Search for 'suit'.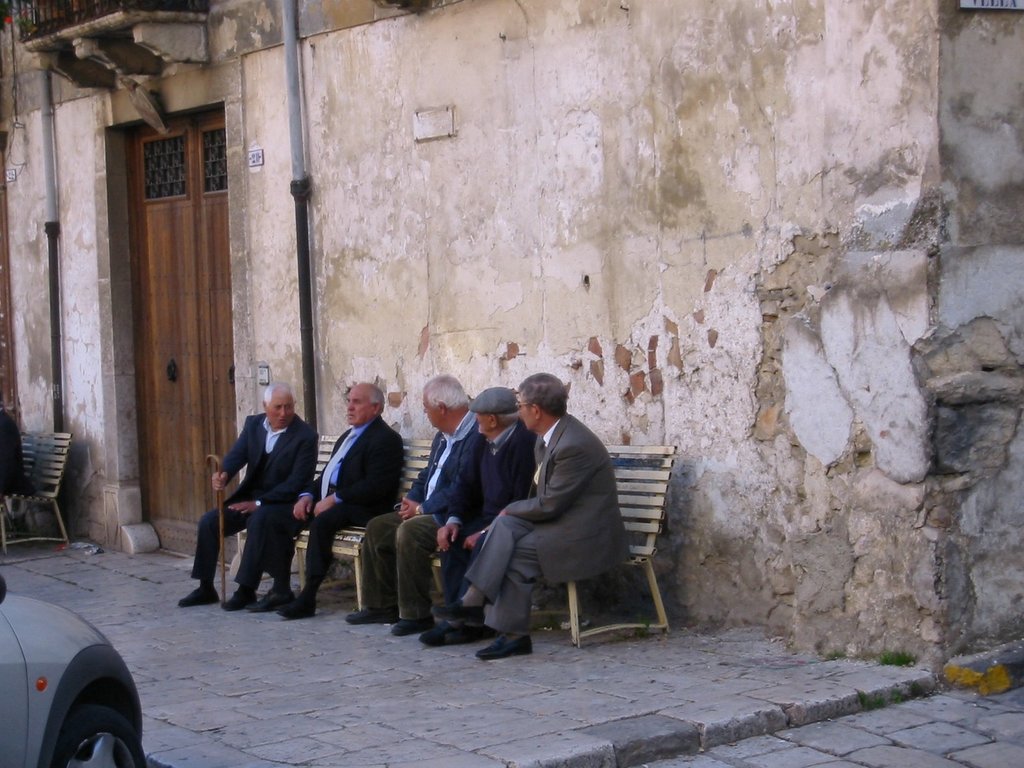
Found at 214/387/313/620.
